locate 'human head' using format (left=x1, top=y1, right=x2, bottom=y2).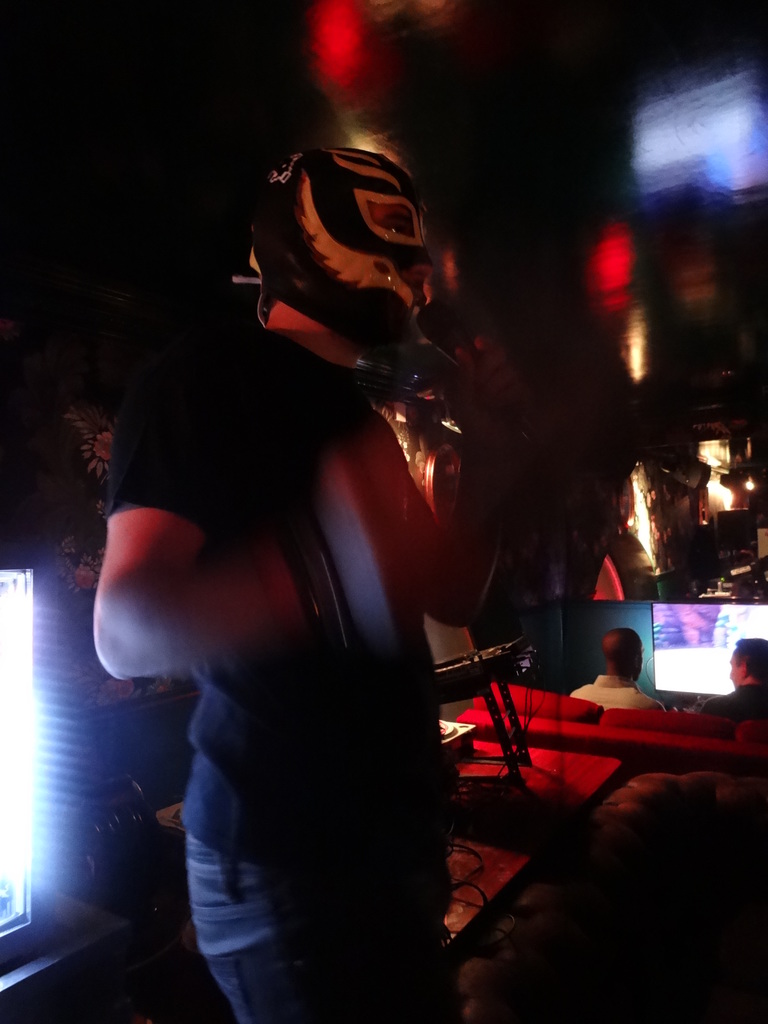
(left=728, top=639, right=767, bottom=691).
